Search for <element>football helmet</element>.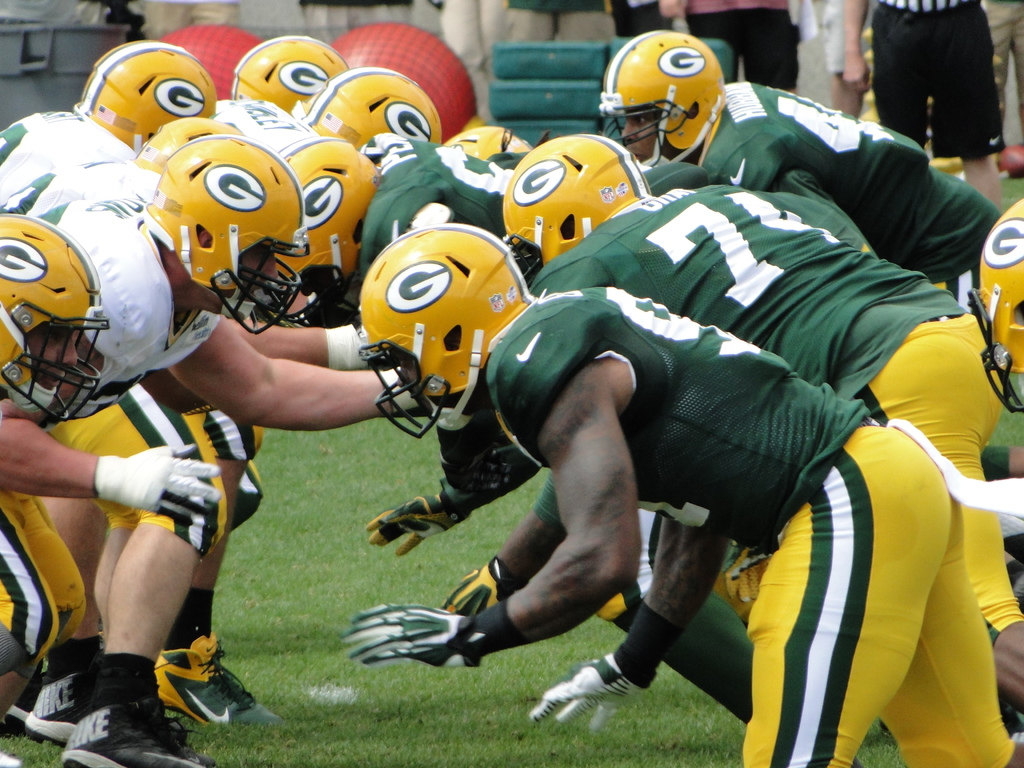
Found at [300,66,440,163].
